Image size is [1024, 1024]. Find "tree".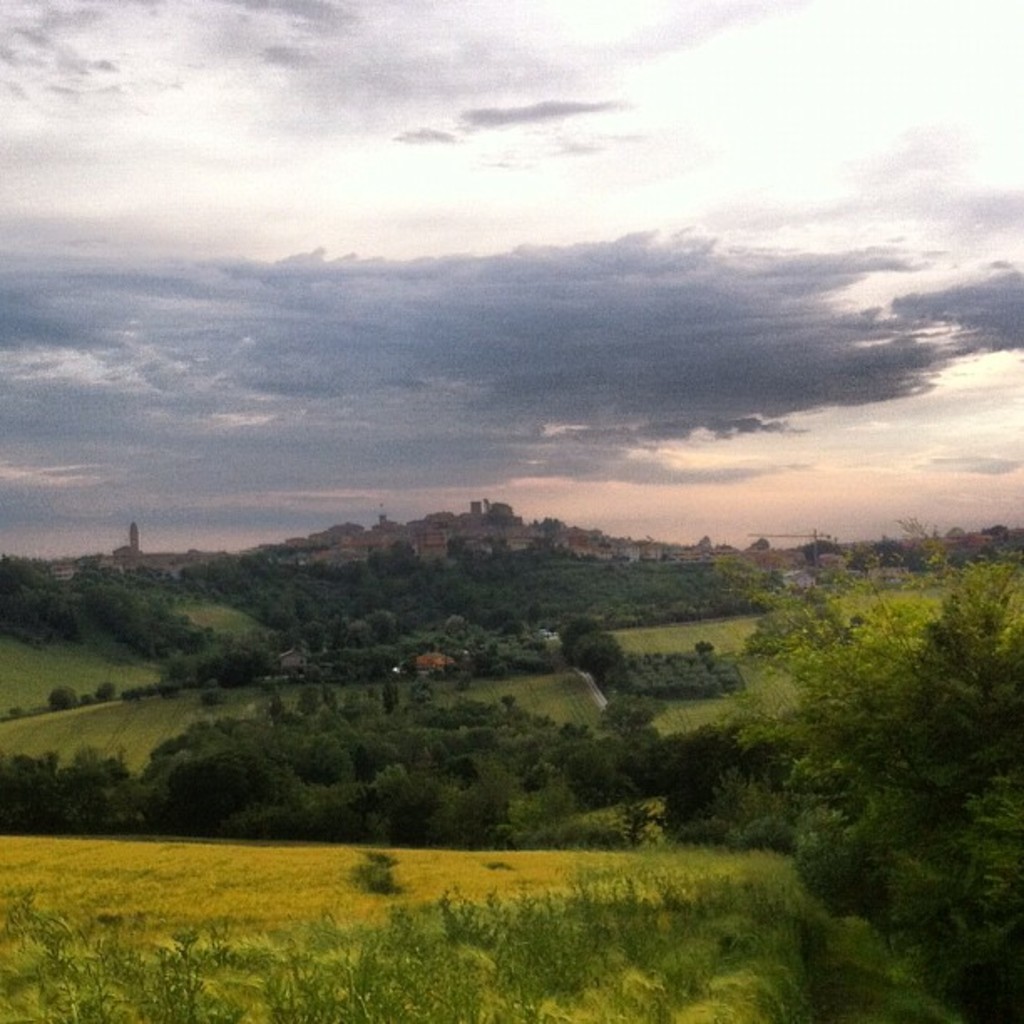
[left=701, top=562, right=1022, bottom=1022].
